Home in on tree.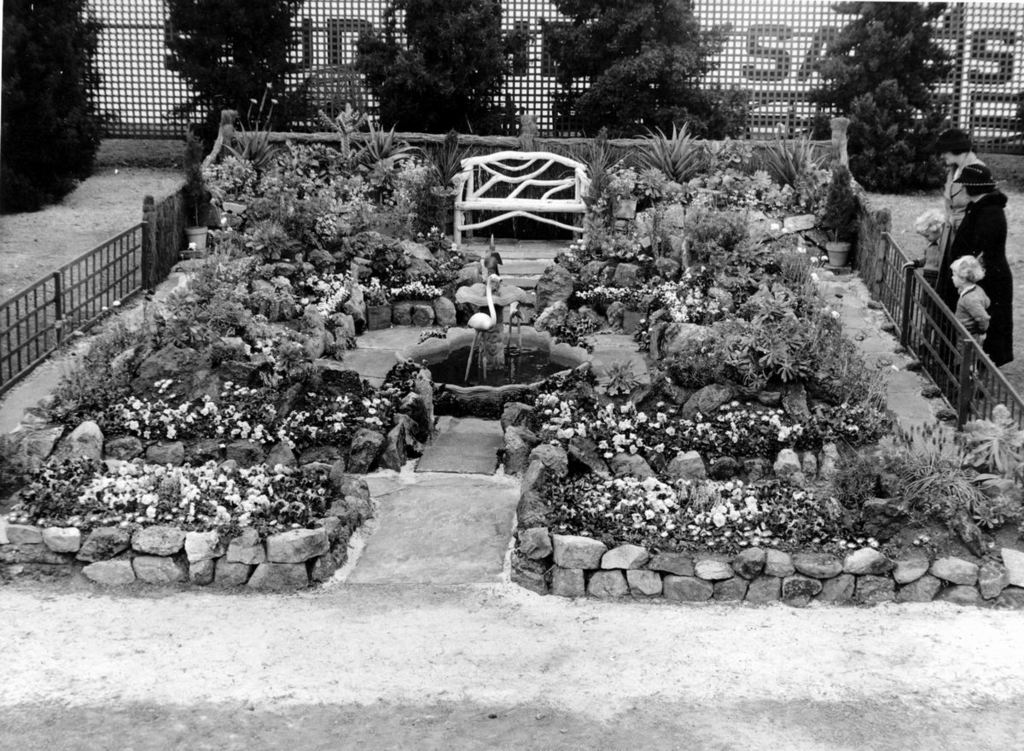
Homed in at (x1=559, y1=0, x2=761, y2=137).
